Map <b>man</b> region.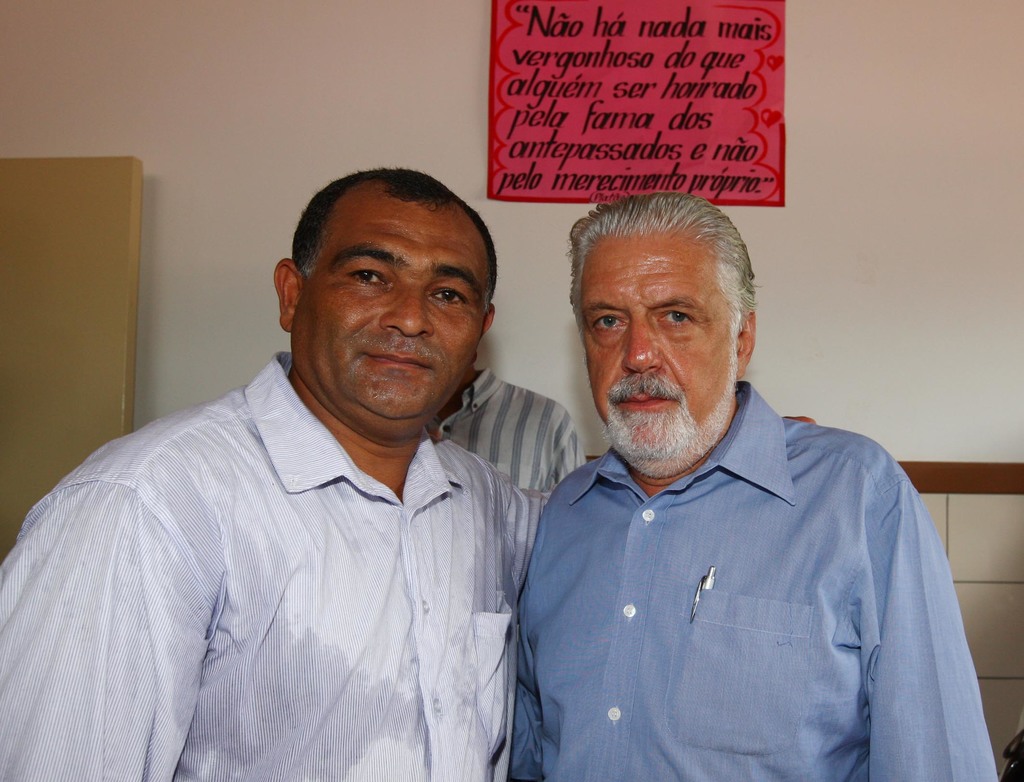
Mapped to l=0, t=161, r=538, b=781.
